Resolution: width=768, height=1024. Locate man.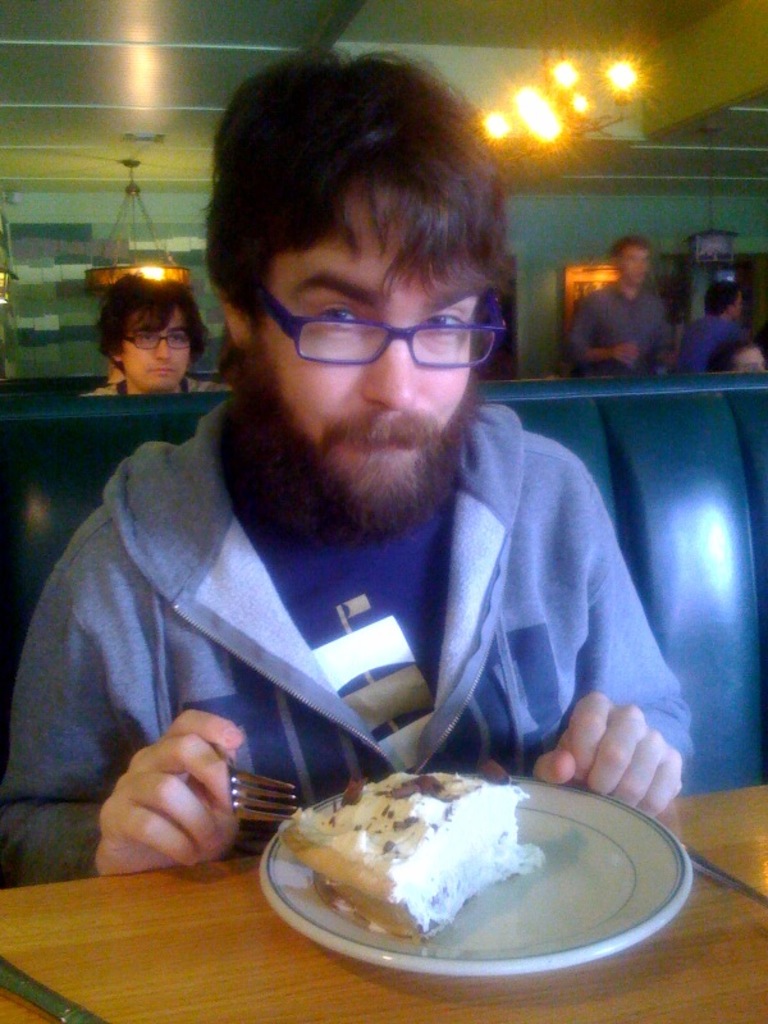
[566, 239, 666, 372].
